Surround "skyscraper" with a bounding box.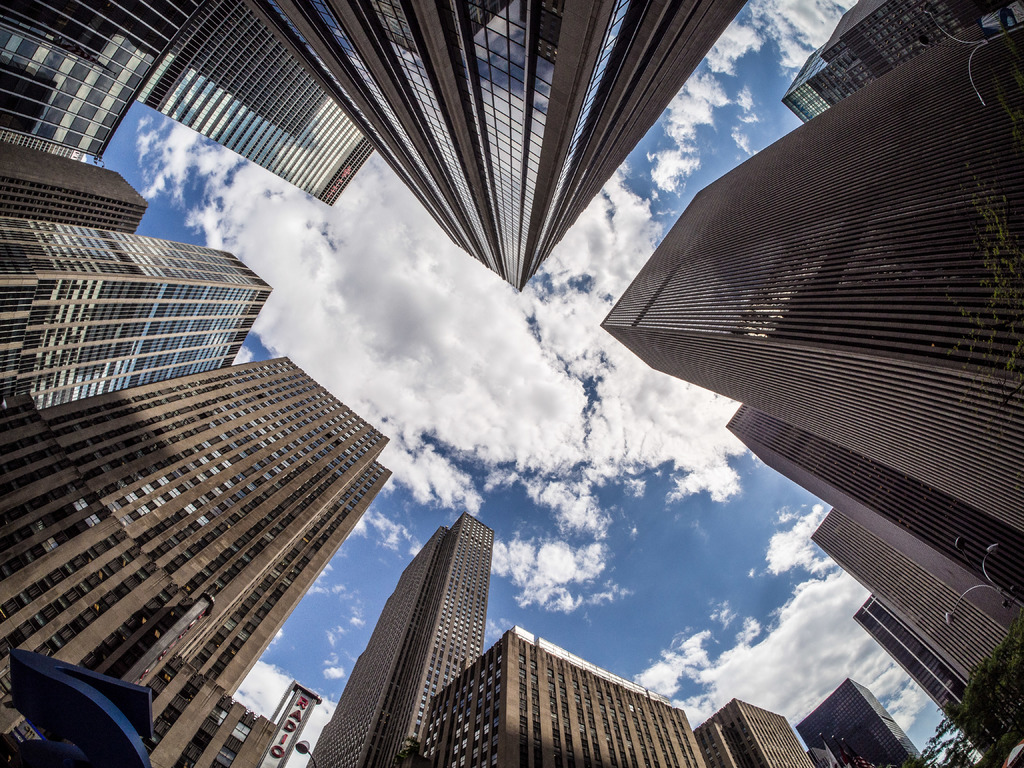
810/506/1019/694.
